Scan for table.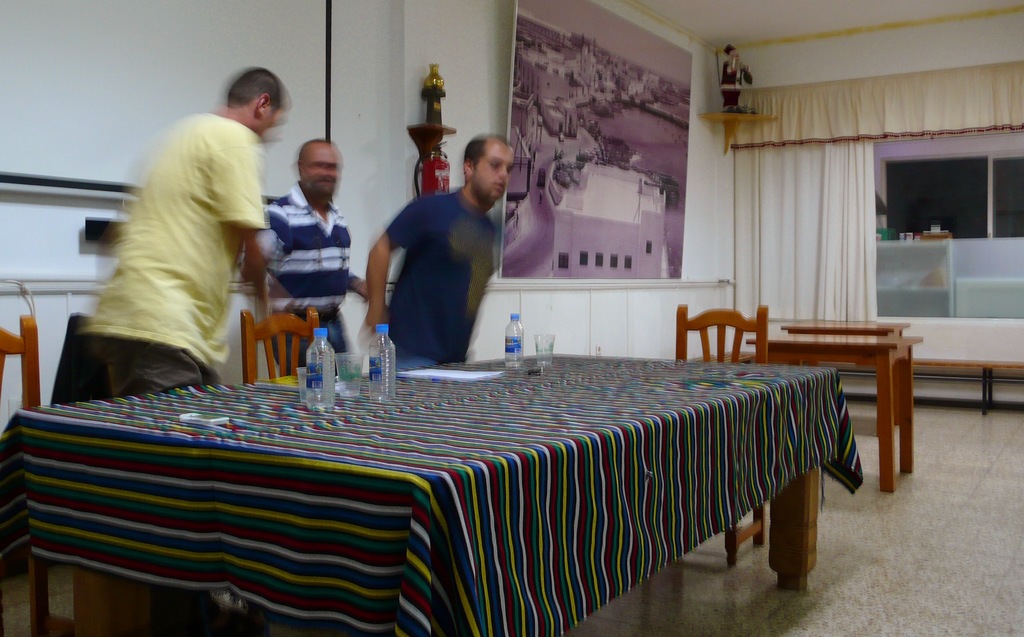
Scan result: box=[41, 324, 862, 631].
